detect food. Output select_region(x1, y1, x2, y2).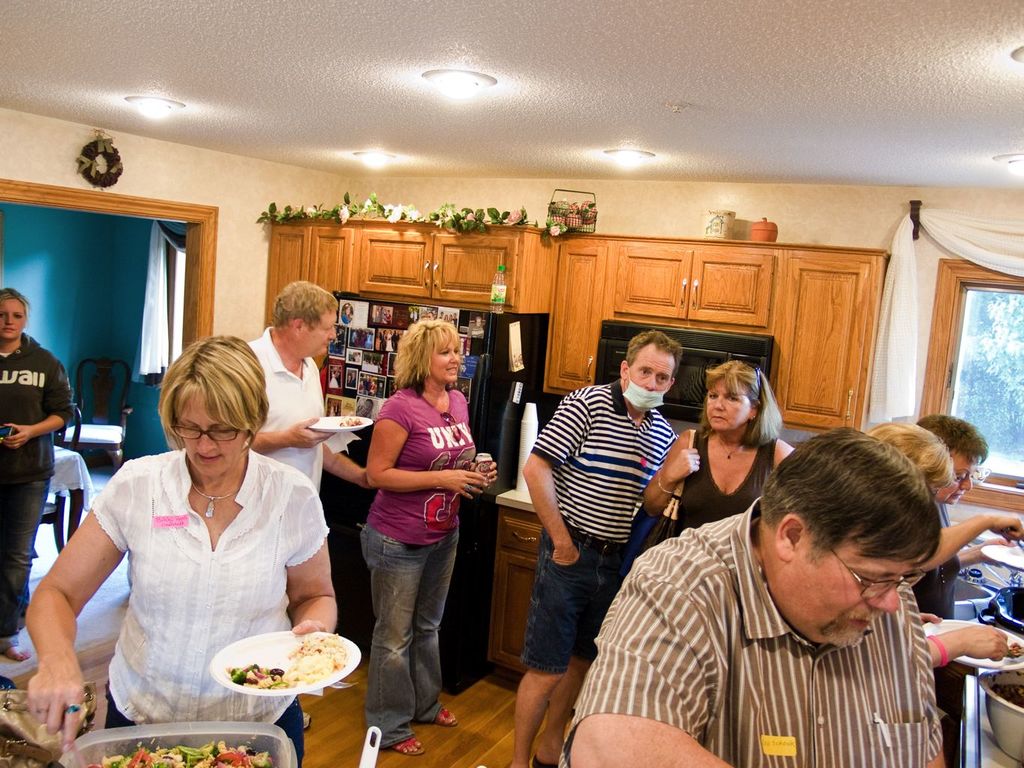
select_region(337, 415, 364, 430).
